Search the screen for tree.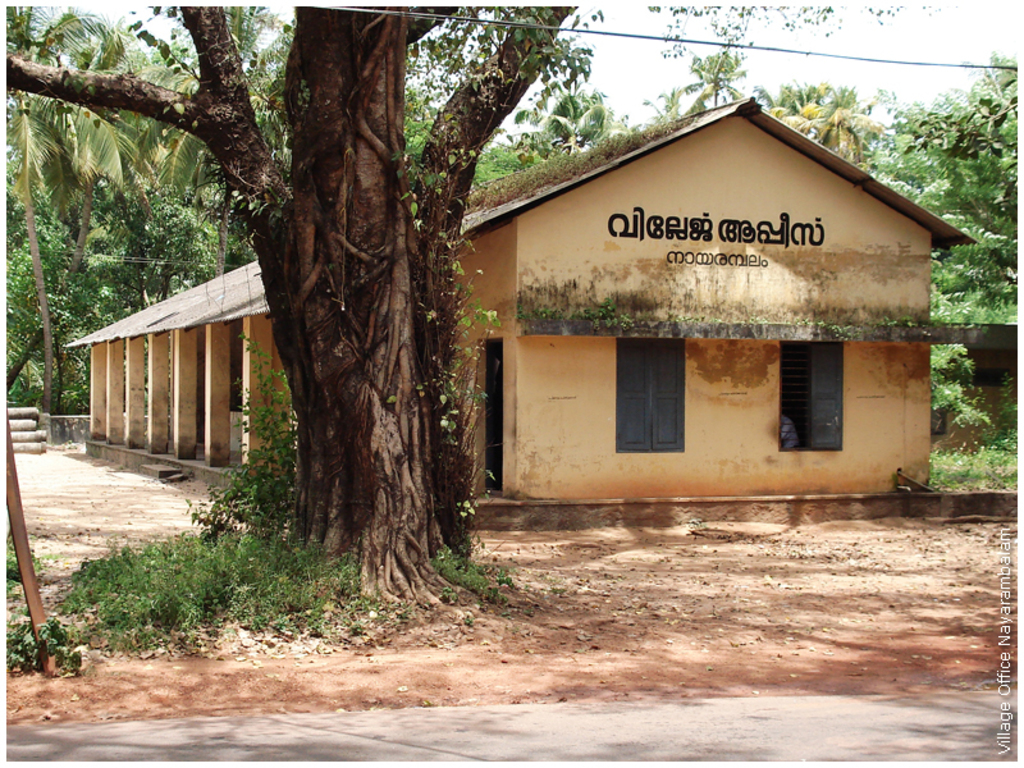
Found at <box>458,77,869,166</box>.
